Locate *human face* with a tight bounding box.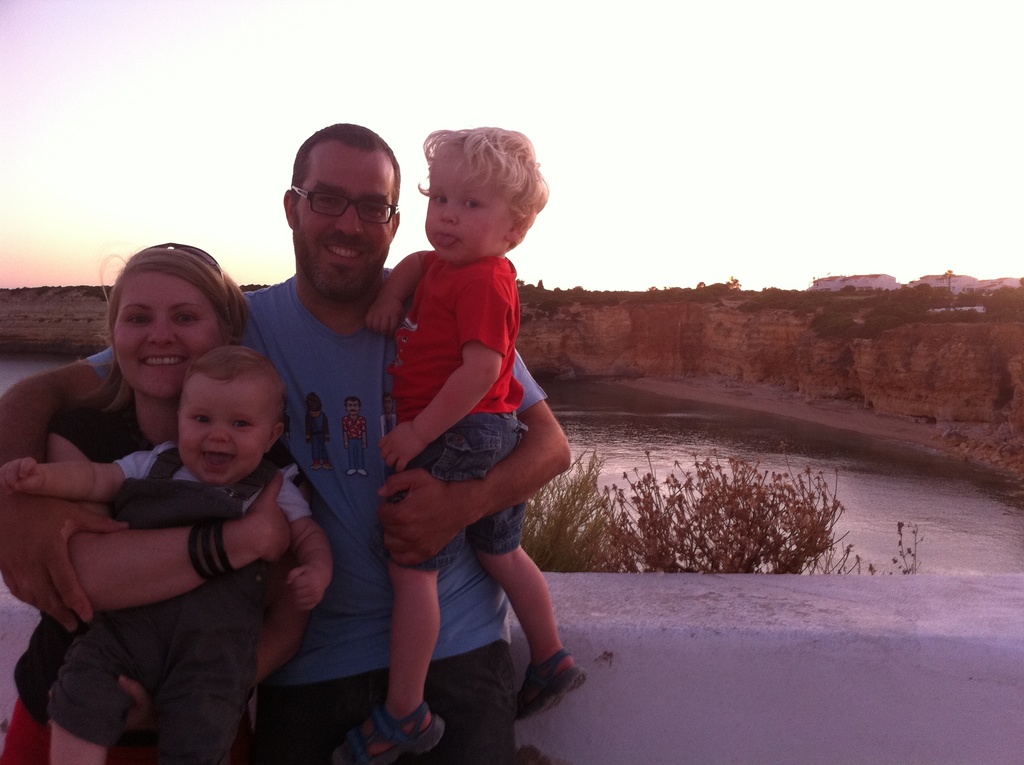
381:396:392:415.
